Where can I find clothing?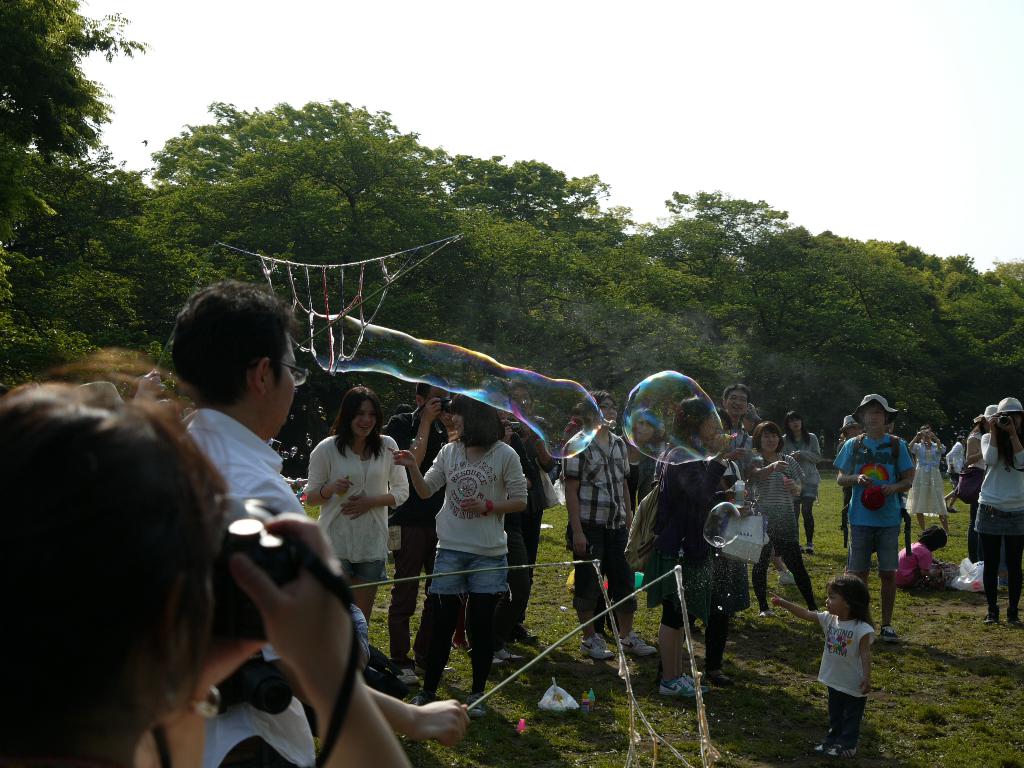
You can find it at box=[979, 431, 1023, 567].
